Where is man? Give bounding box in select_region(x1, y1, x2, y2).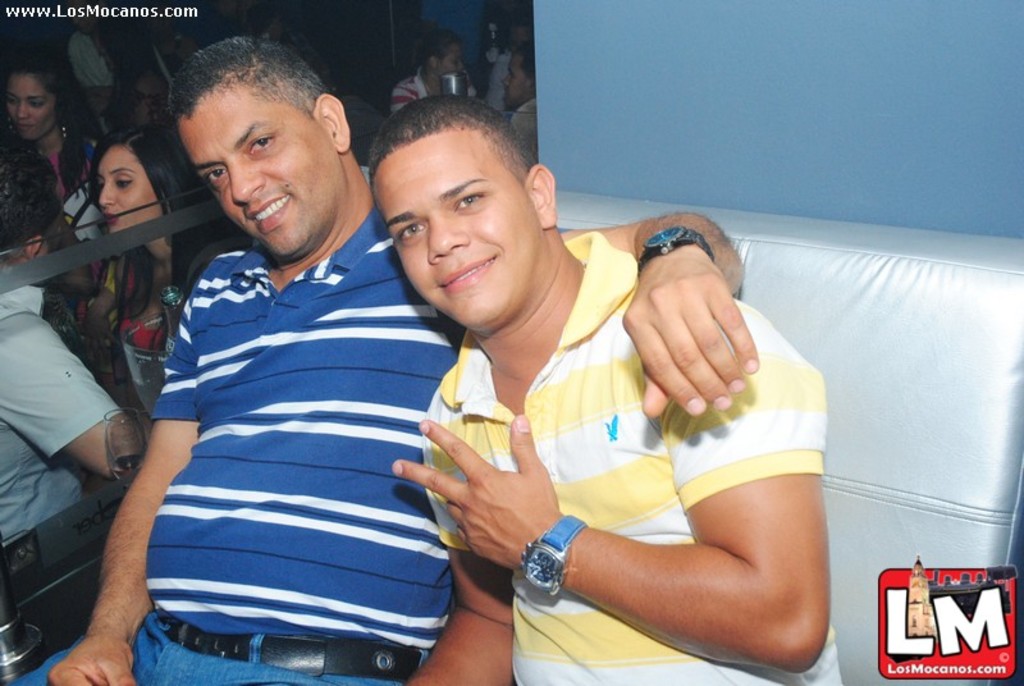
select_region(0, 157, 142, 545).
